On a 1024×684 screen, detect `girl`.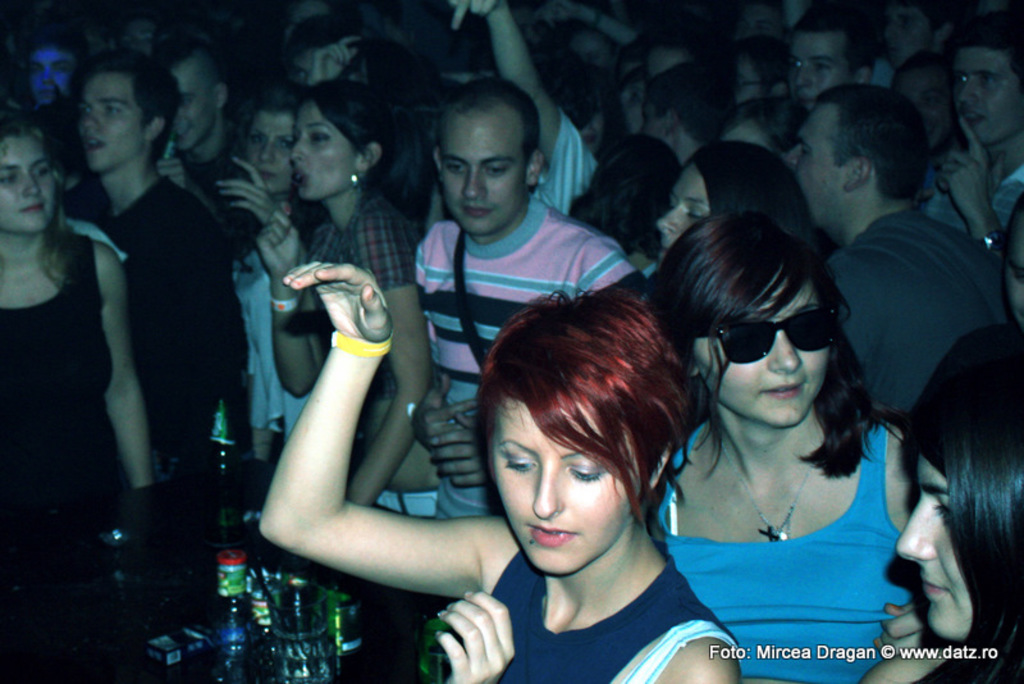
(250, 72, 435, 523).
